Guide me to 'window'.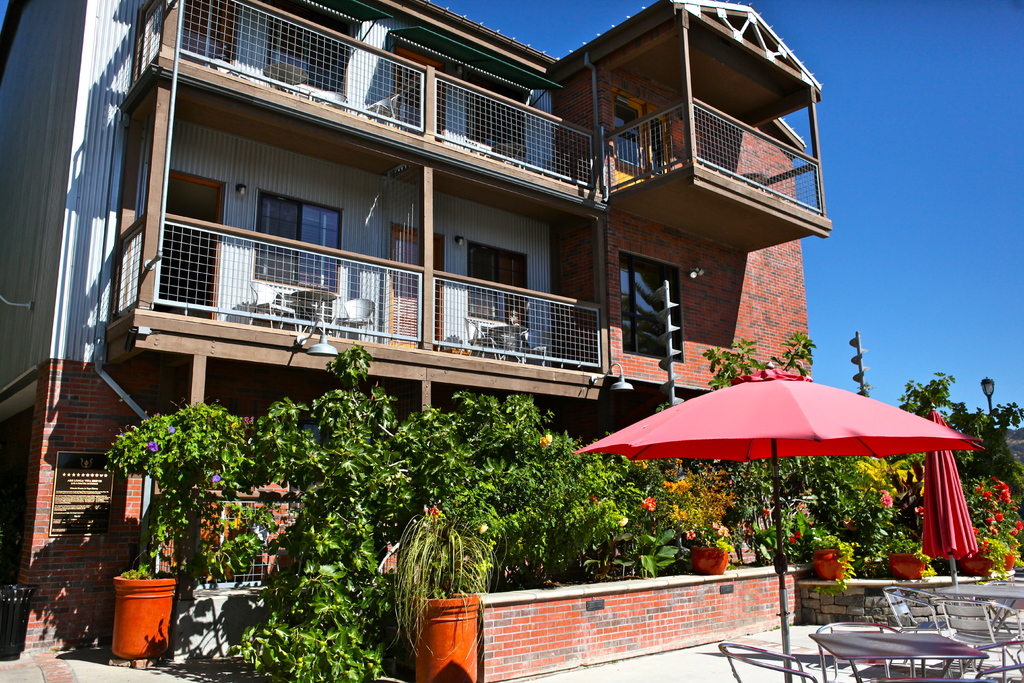
Guidance: Rect(622, 252, 685, 363).
